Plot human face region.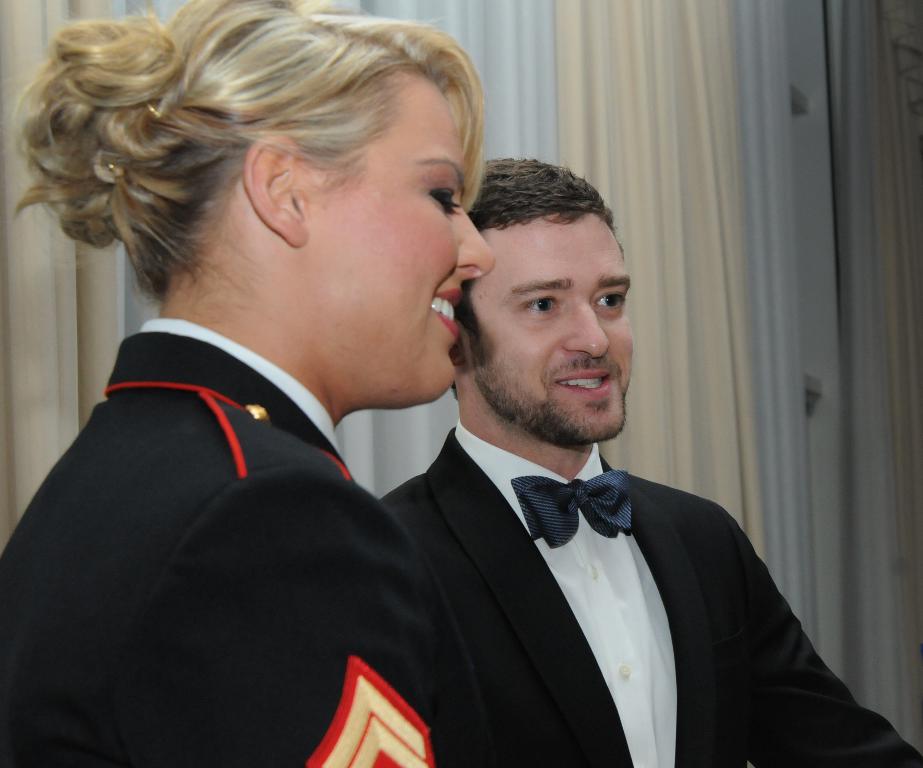
Plotted at l=320, t=86, r=497, b=410.
